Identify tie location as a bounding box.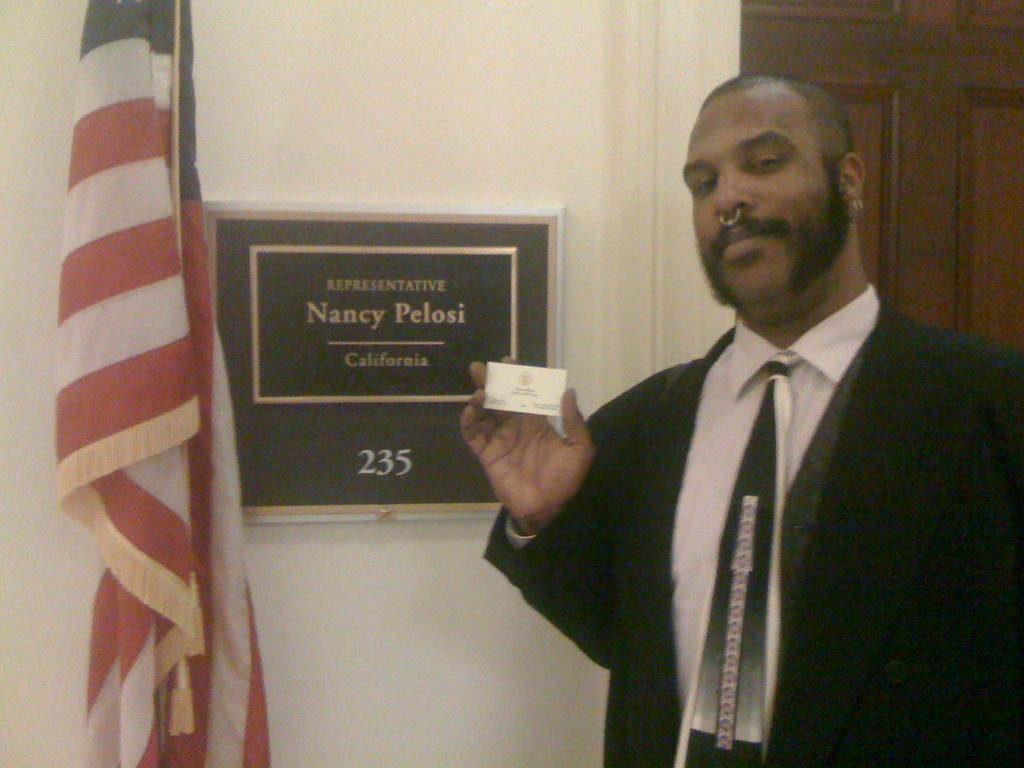
select_region(673, 349, 803, 767).
